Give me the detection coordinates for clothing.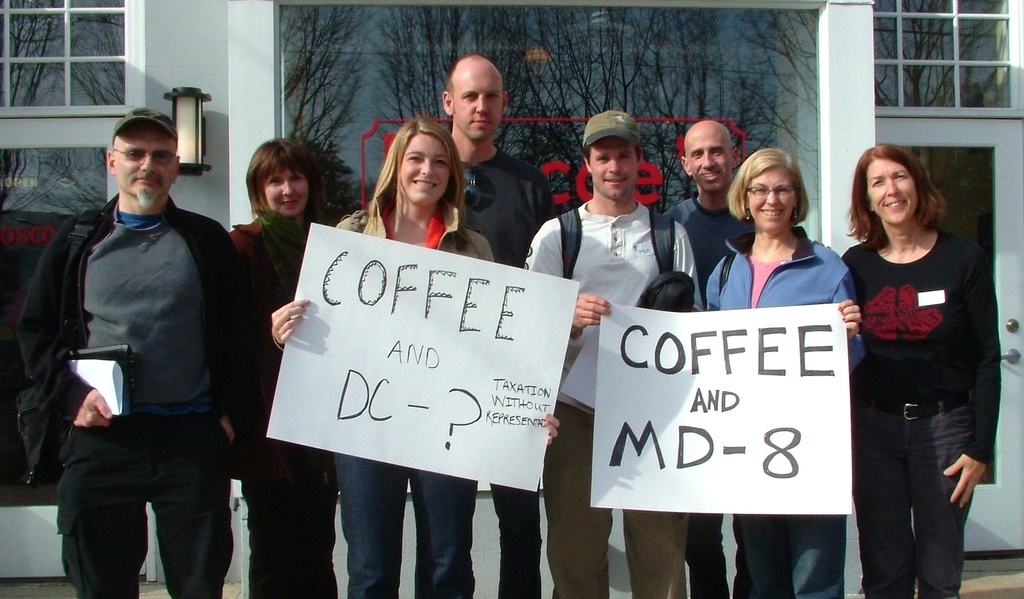
<box>514,191,708,587</box>.
